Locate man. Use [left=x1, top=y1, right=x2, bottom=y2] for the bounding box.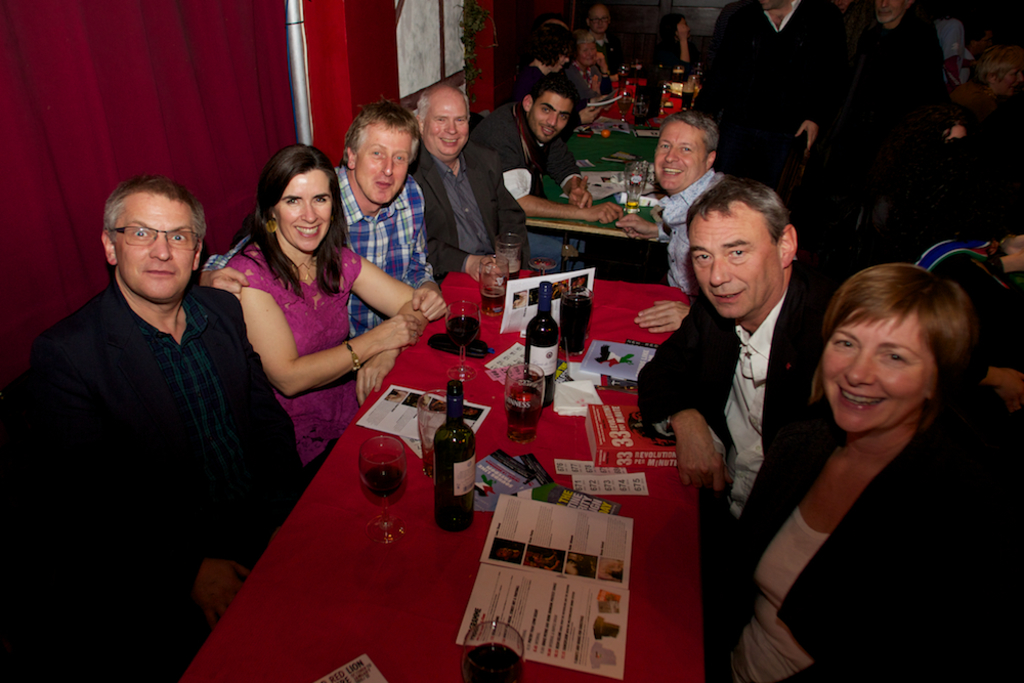
[left=614, top=110, right=726, bottom=335].
